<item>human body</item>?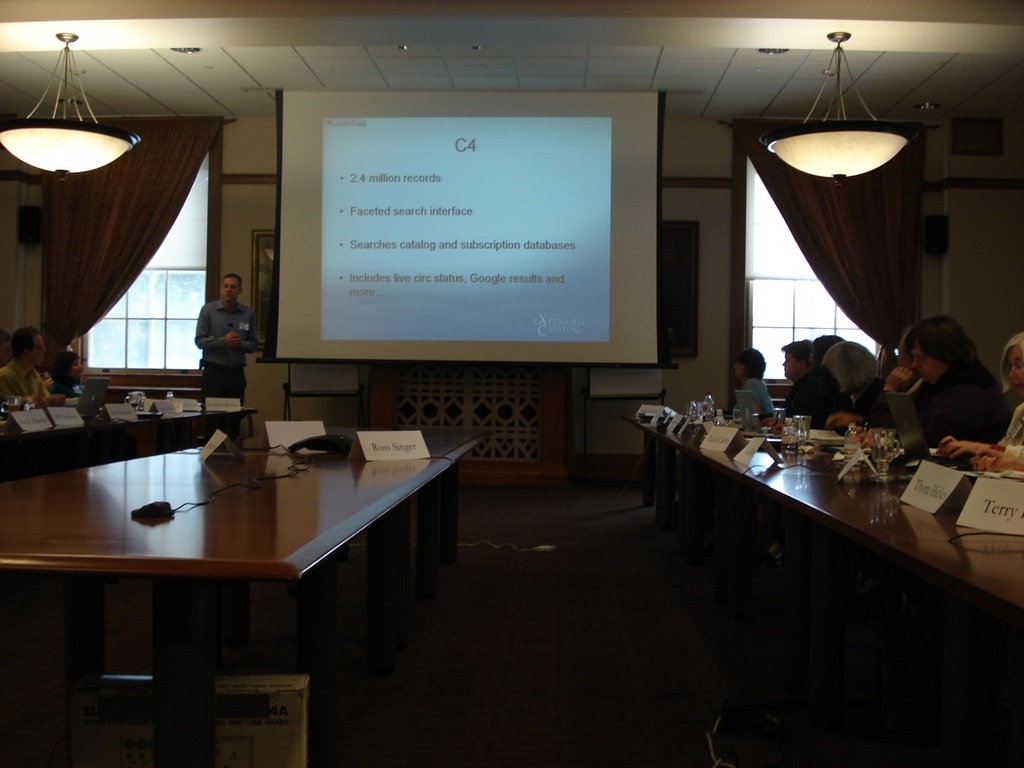
(53,351,81,396)
